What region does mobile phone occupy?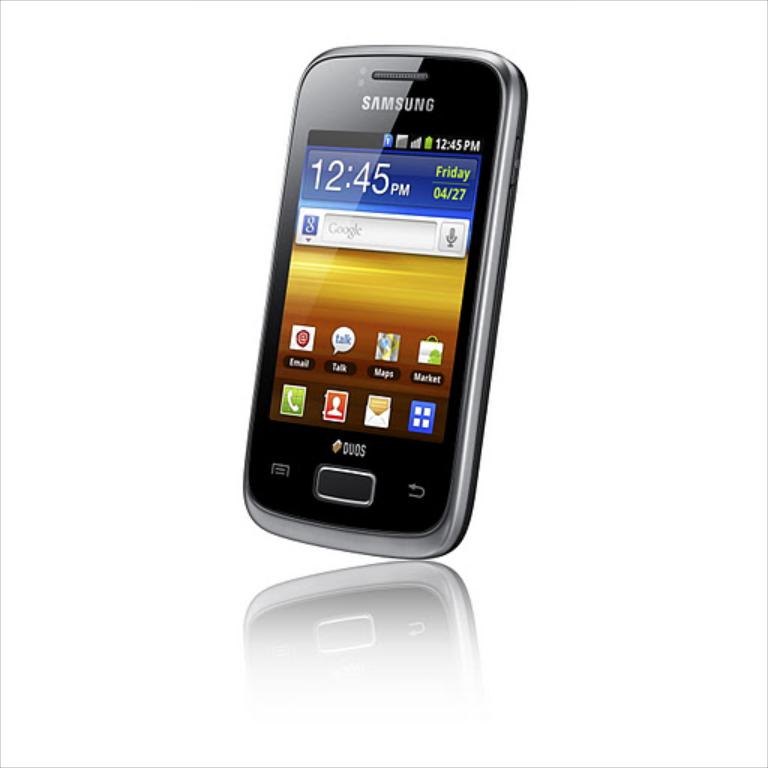
243:565:489:685.
